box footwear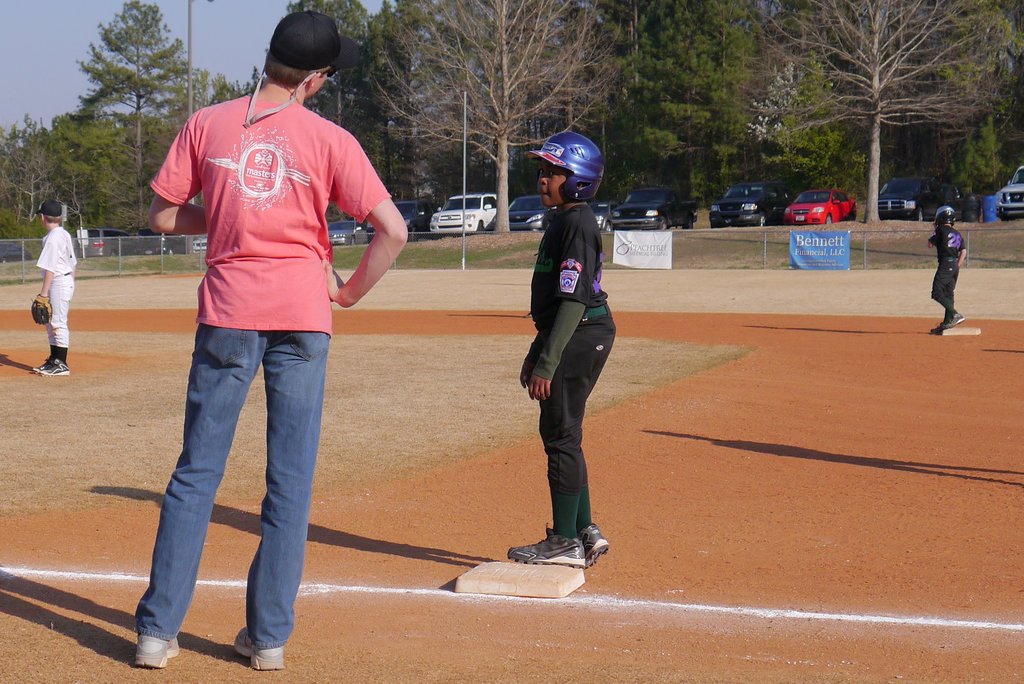
bbox=[134, 634, 180, 670]
